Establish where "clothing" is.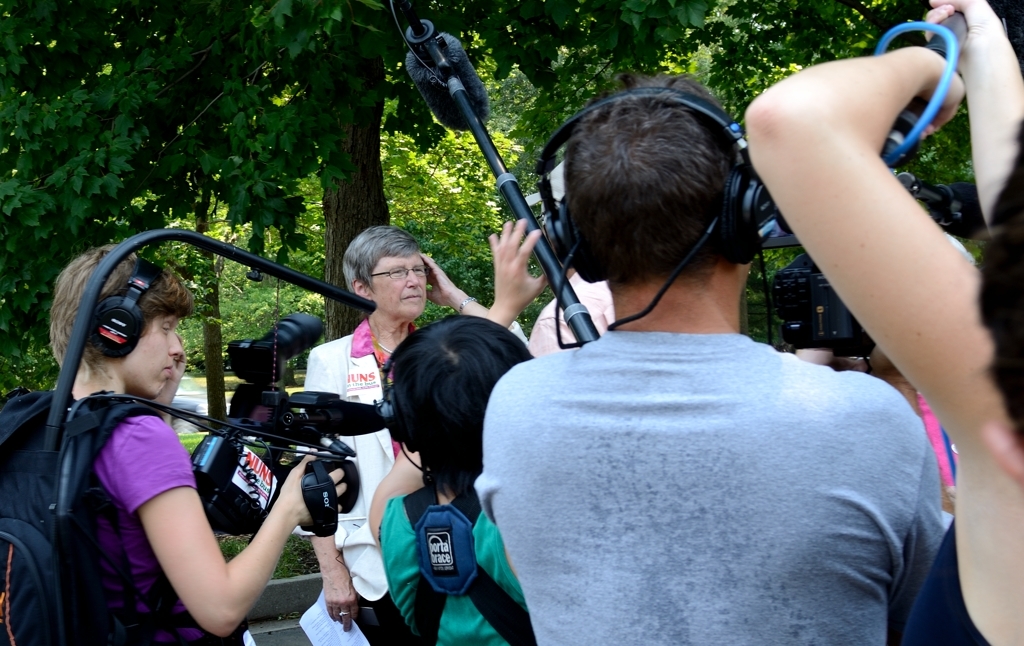
Established at {"left": 308, "top": 324, "right": 424, "bottom": 645}.
